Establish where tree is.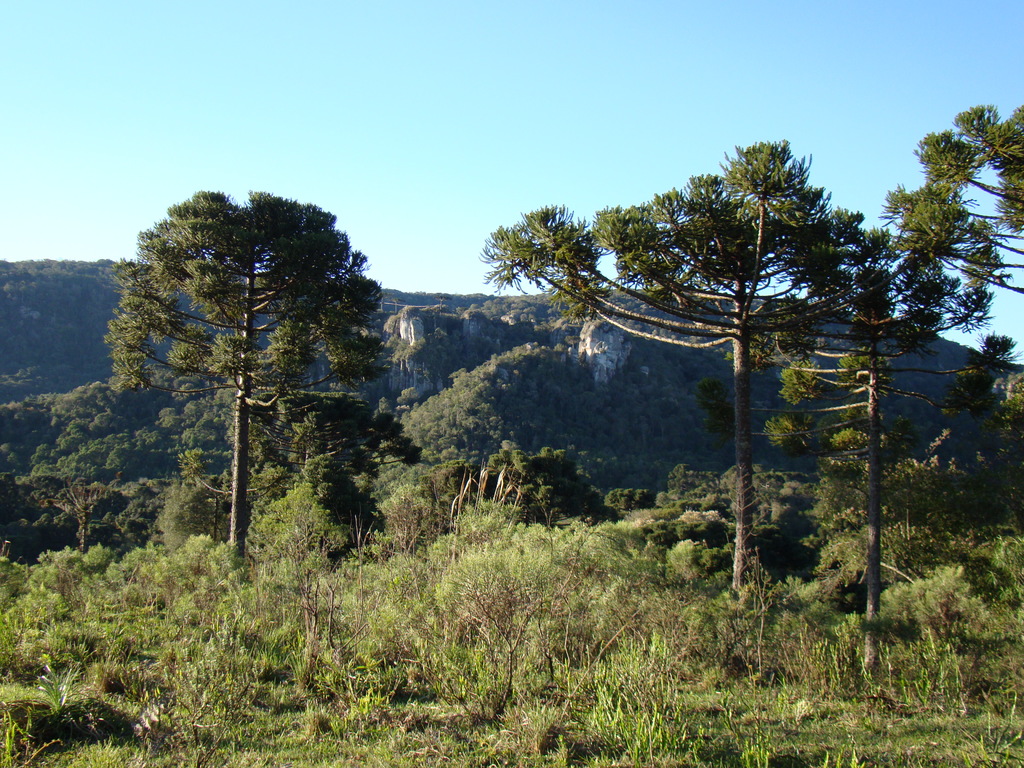
Established at x1=743 y1=235 x2=1009 y2=675.
